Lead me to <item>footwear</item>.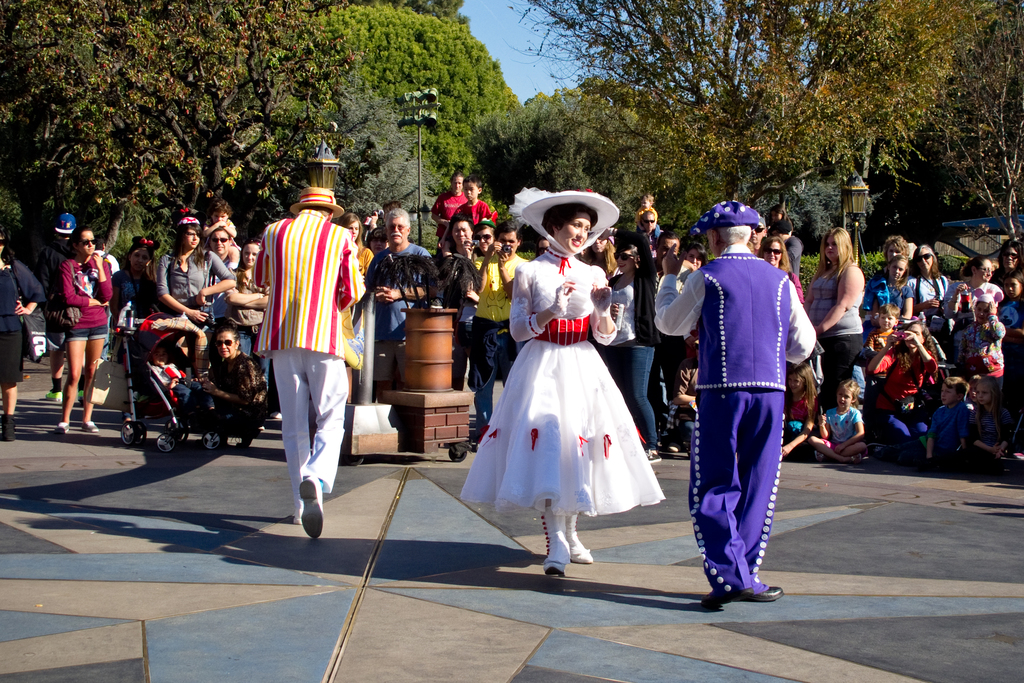
Lead to (x1=701, y1=588, x2=731, y2=609).
